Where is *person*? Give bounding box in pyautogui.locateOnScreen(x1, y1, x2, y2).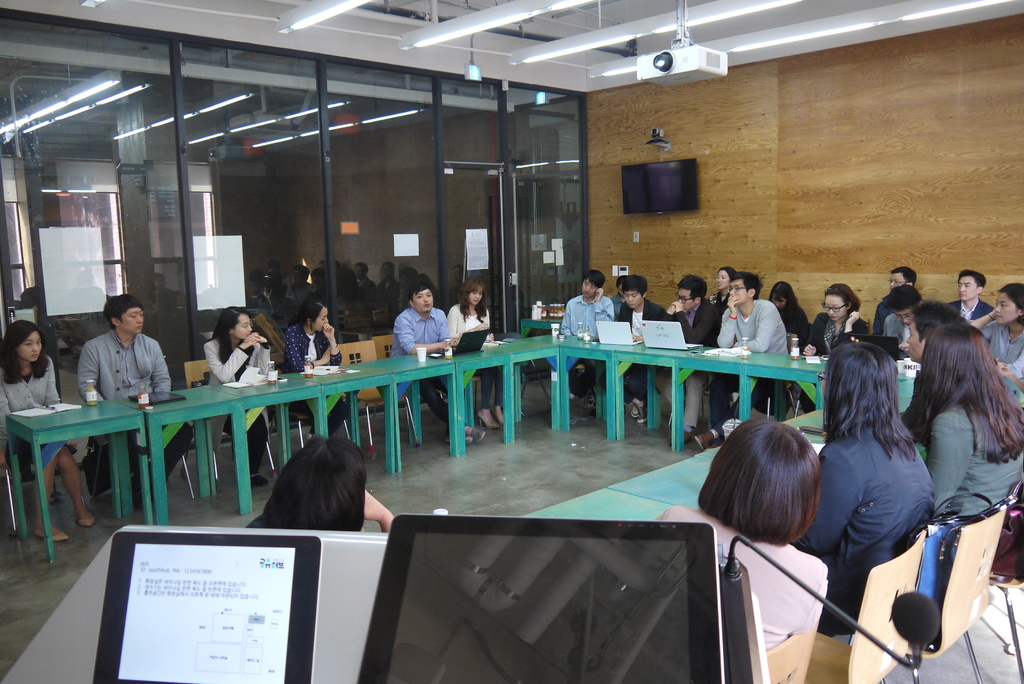
pyautogui.locateOnScreen(669, 270, 724, 442).
